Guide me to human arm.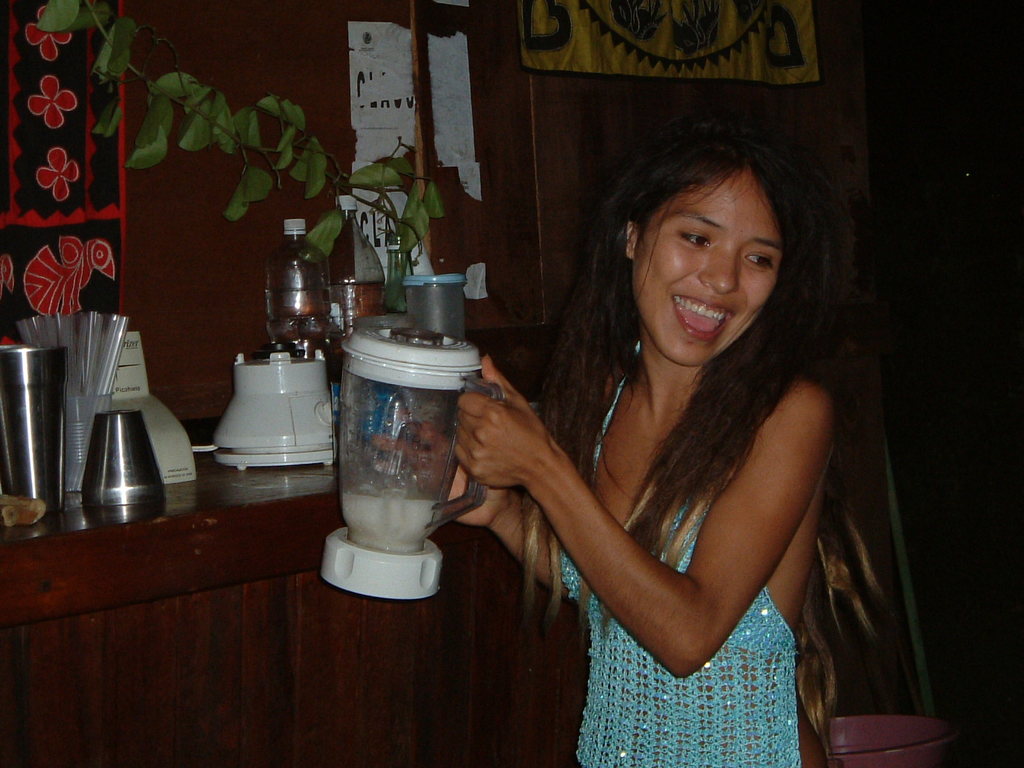
Guidance: pyautogui.locateOnScreen(457, 300, 852, 684).
